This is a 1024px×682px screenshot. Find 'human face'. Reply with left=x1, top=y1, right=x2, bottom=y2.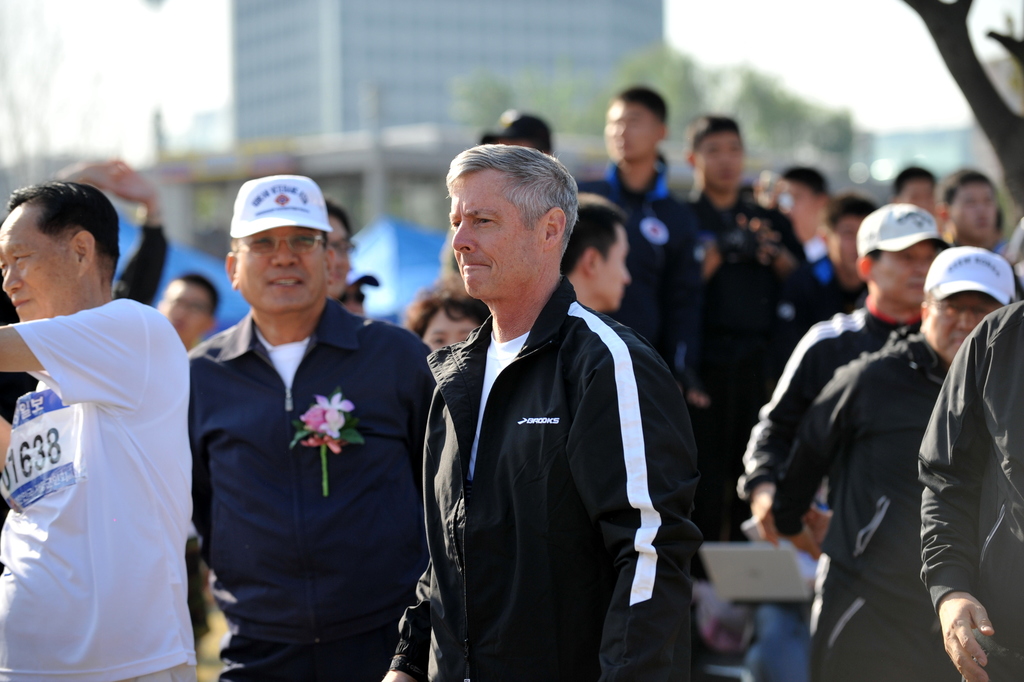
left=233, top=222, right=333, bottom=311.
